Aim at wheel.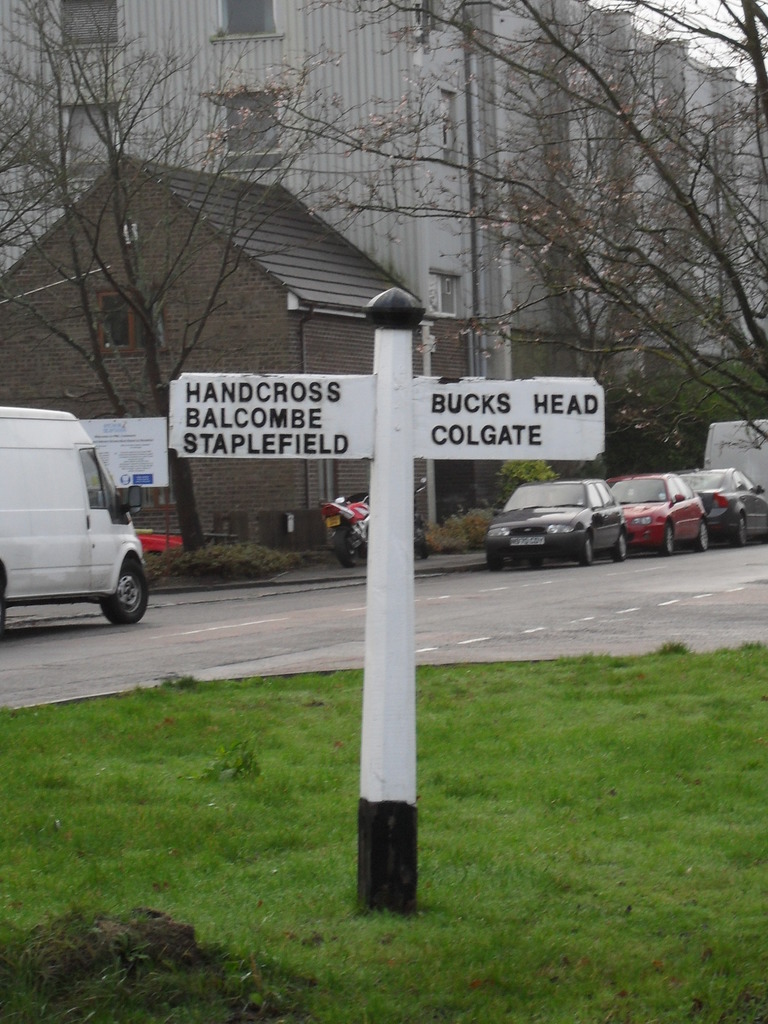
Aimed at rect(659, 519, 677, 554).
